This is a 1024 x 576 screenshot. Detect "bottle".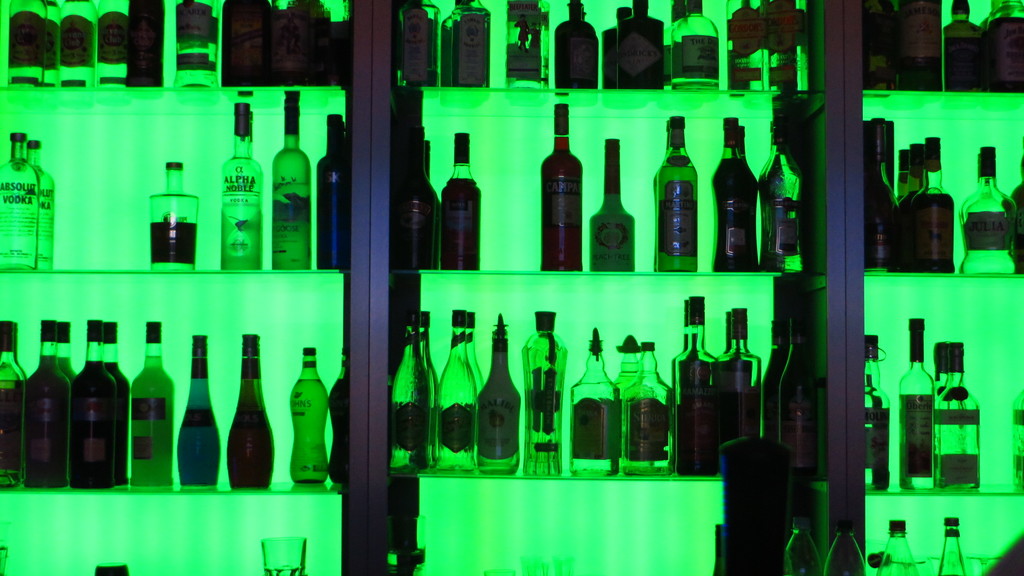
[445,0,493,89].
